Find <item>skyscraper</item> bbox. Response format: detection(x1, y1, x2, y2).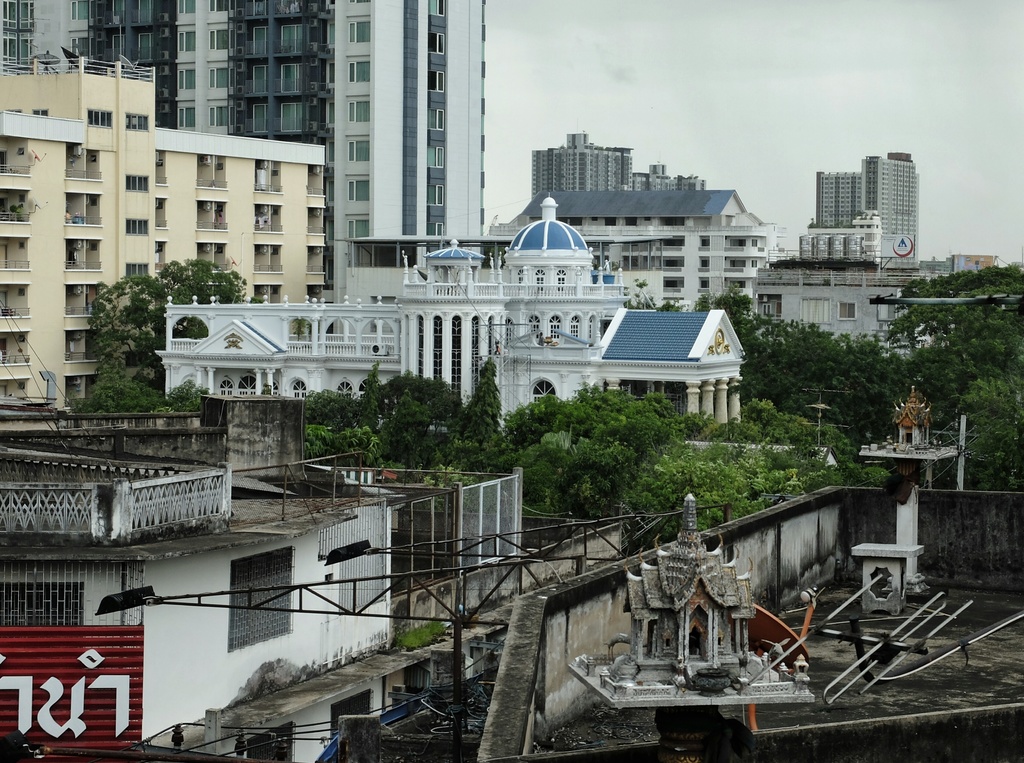
detection(804, 149, 936, 268).
